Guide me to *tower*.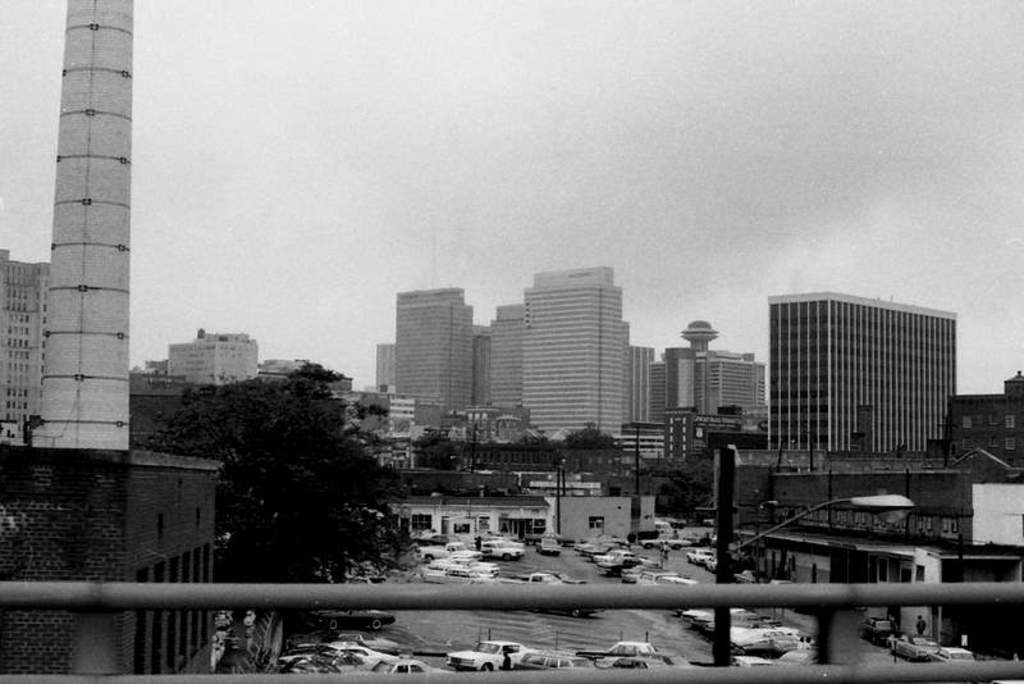
Guidance: <bbox>31, 0, 119, 443</bbox>.
